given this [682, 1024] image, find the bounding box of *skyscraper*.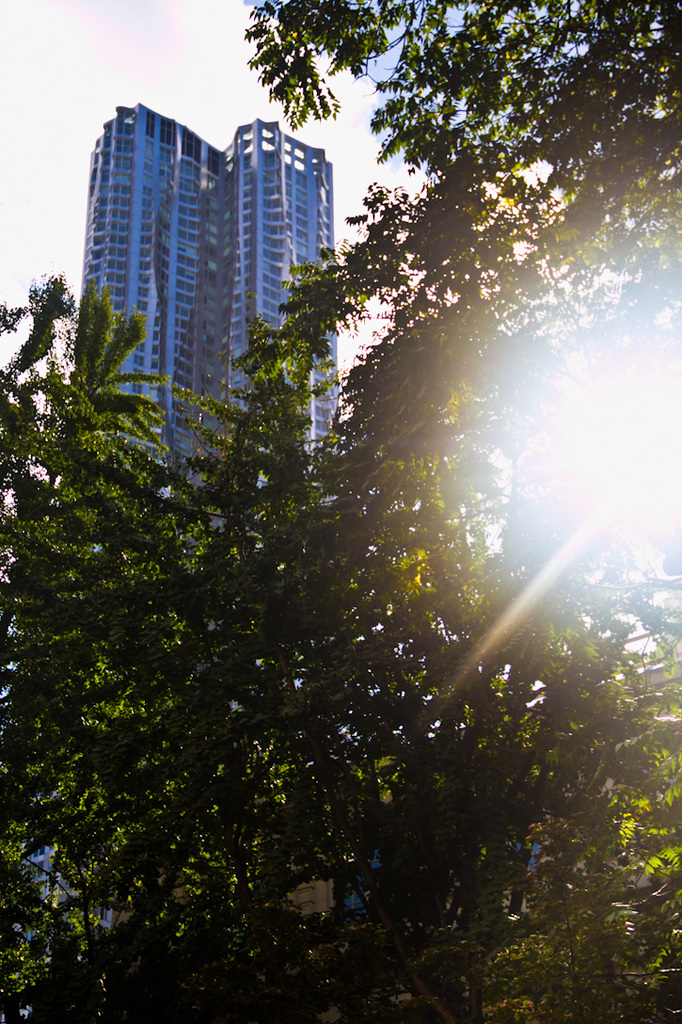
bbox=[53, 81, 324, 424].
